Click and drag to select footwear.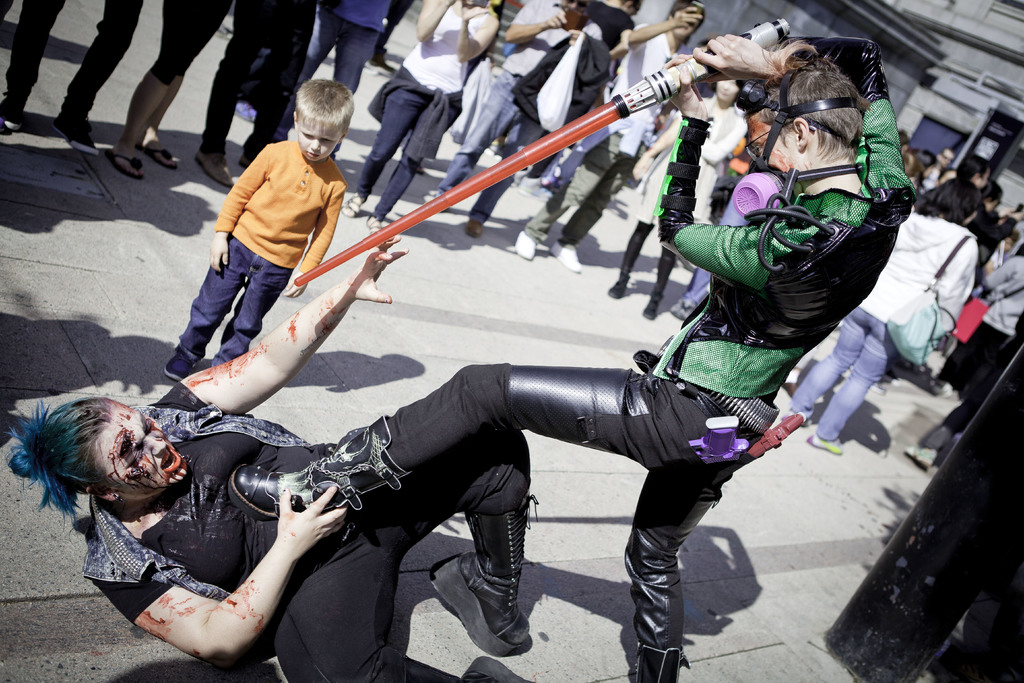
Selection: select_region(430, 492, 534, 655).
